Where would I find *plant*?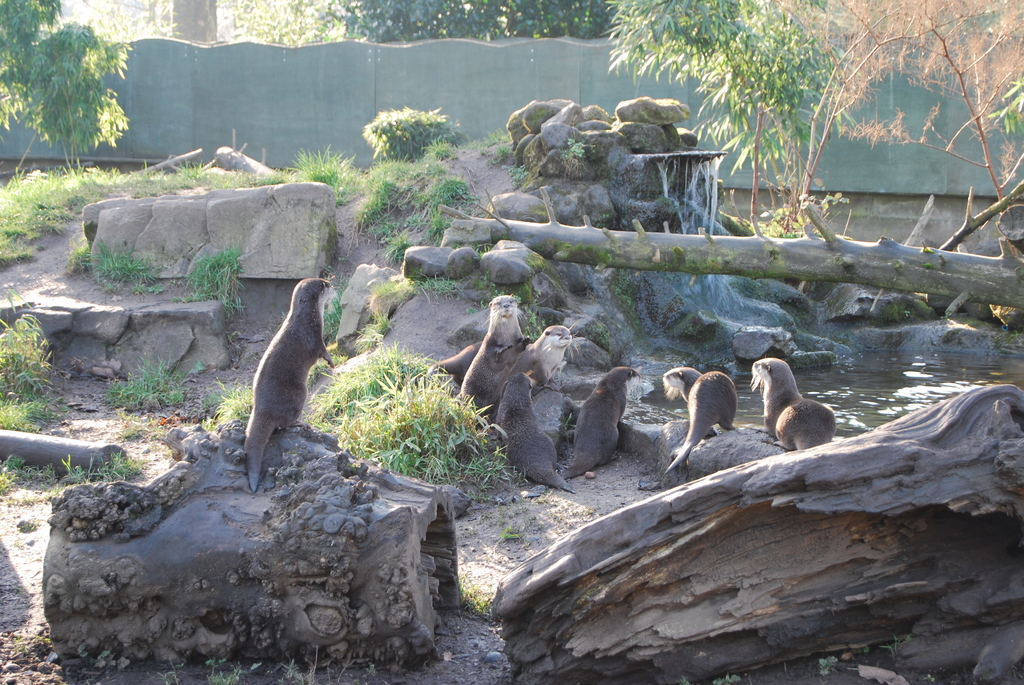
At left=408, top=272, right=468, bottom=306.
